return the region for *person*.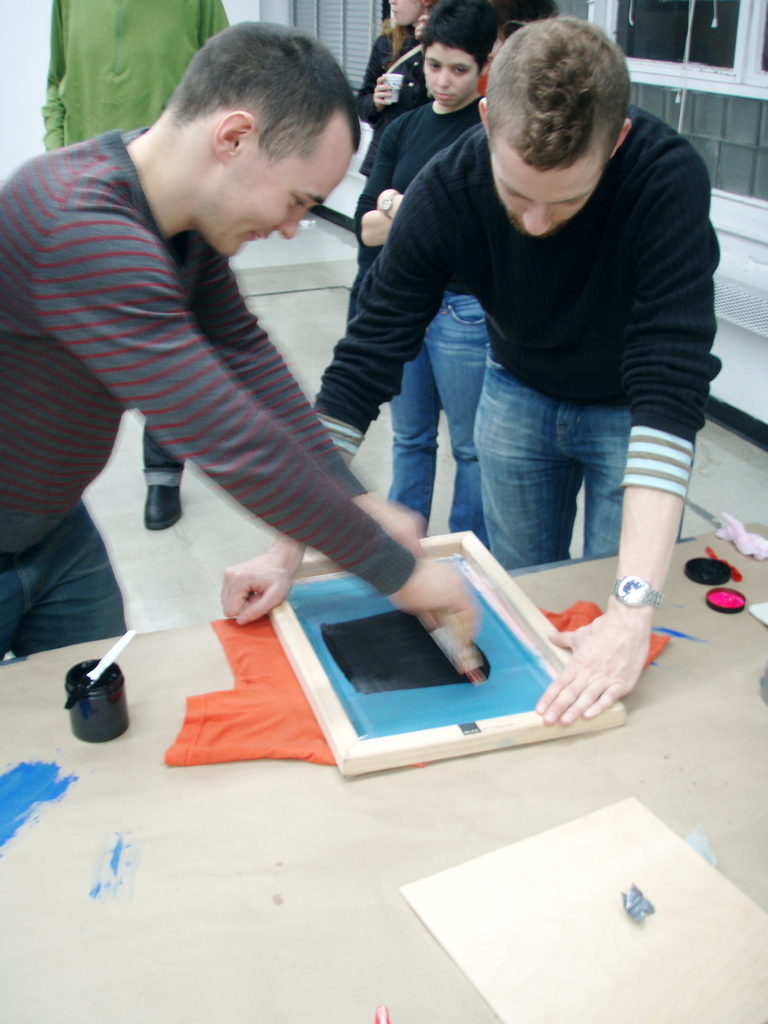
(0, 22, 465, 645).
